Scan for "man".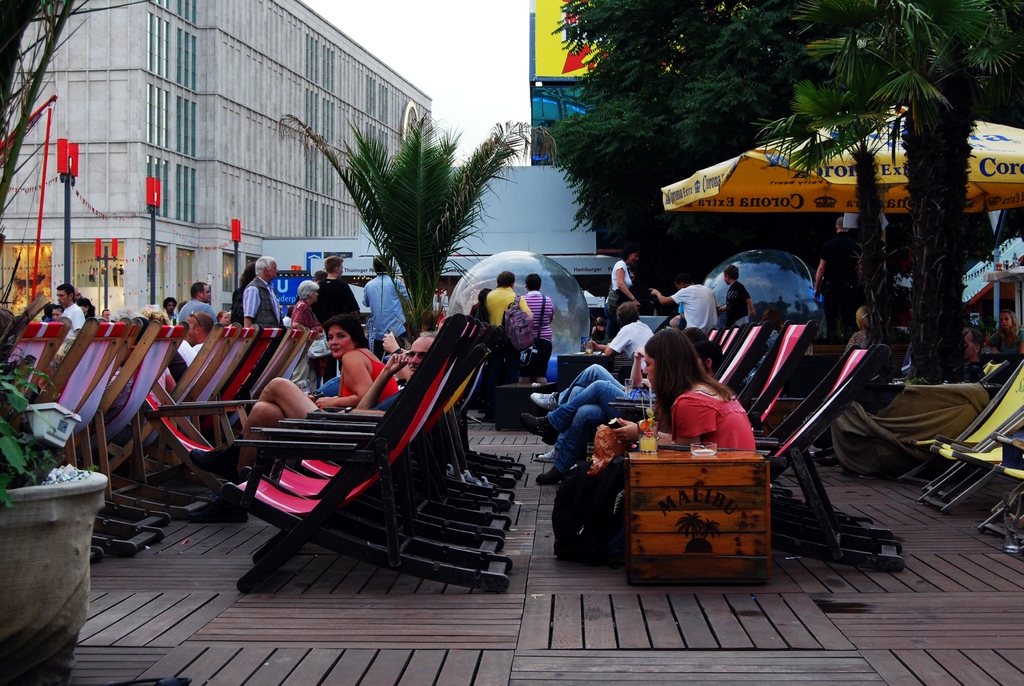
Scan result: [724,267,756,334].
